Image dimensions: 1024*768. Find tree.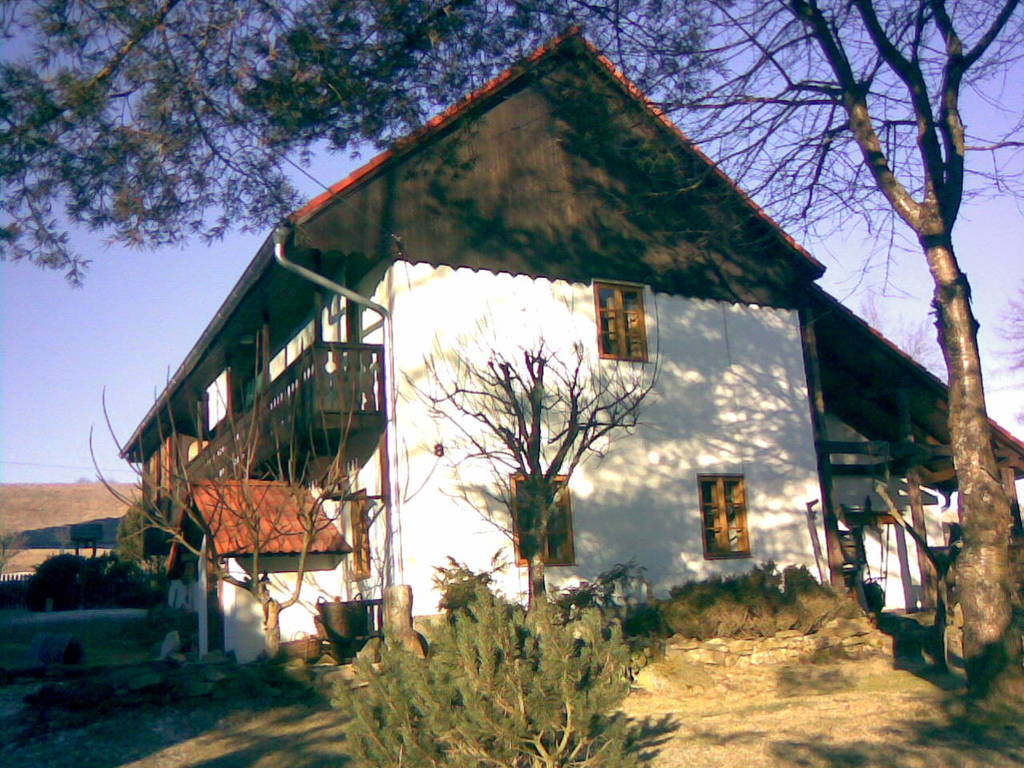
rect(2, 0, 1023, 726).
